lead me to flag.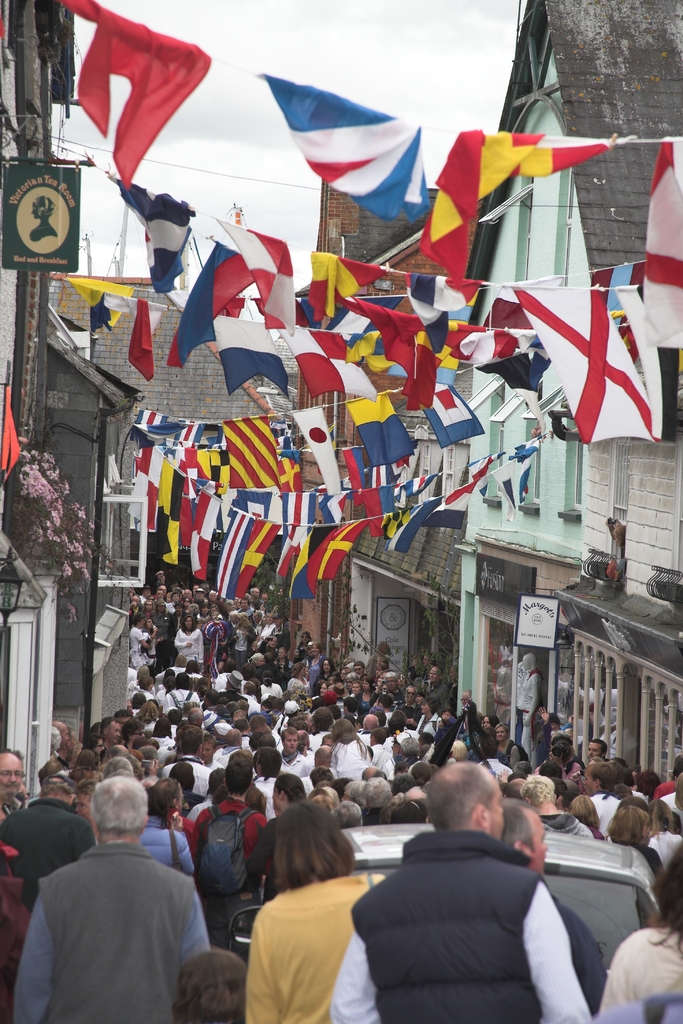
Lead to pyautogui.locateOnScreen(129, 295, 158, 381).
